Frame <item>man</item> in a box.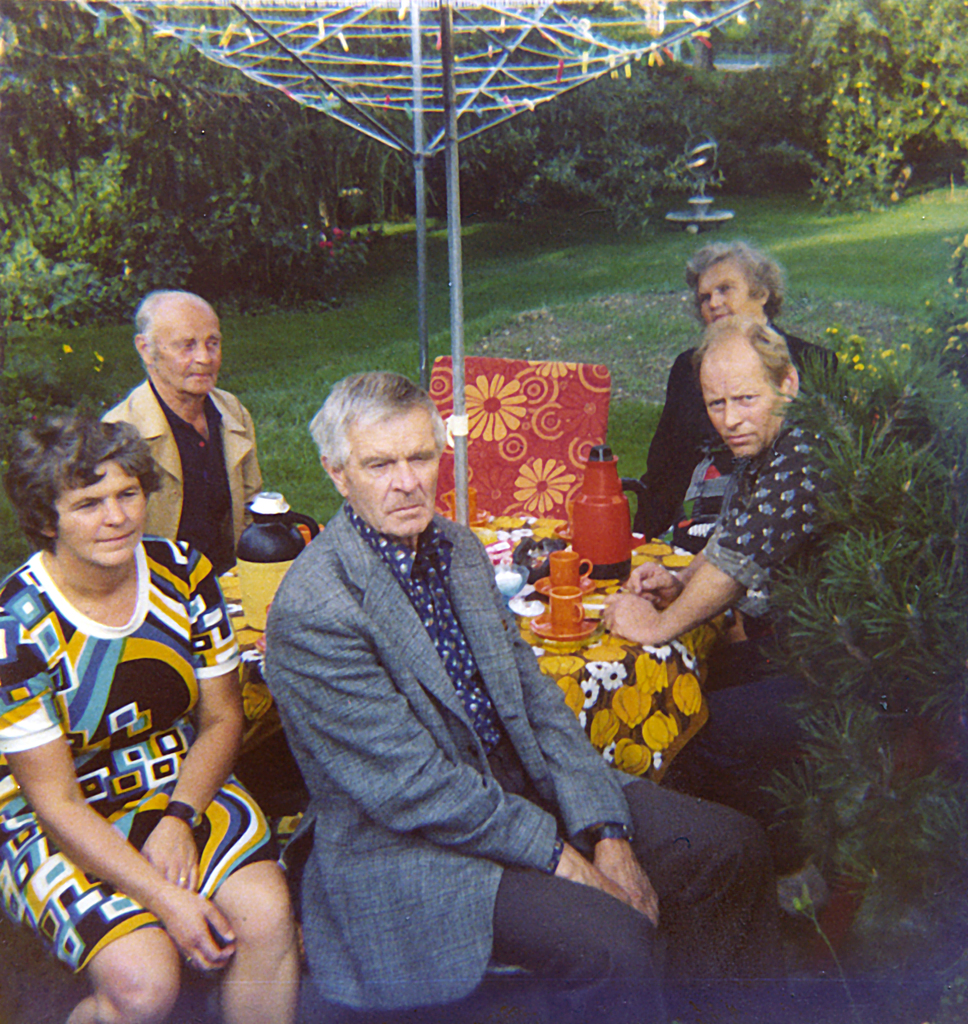
<box>599,316,931,812</box>.
